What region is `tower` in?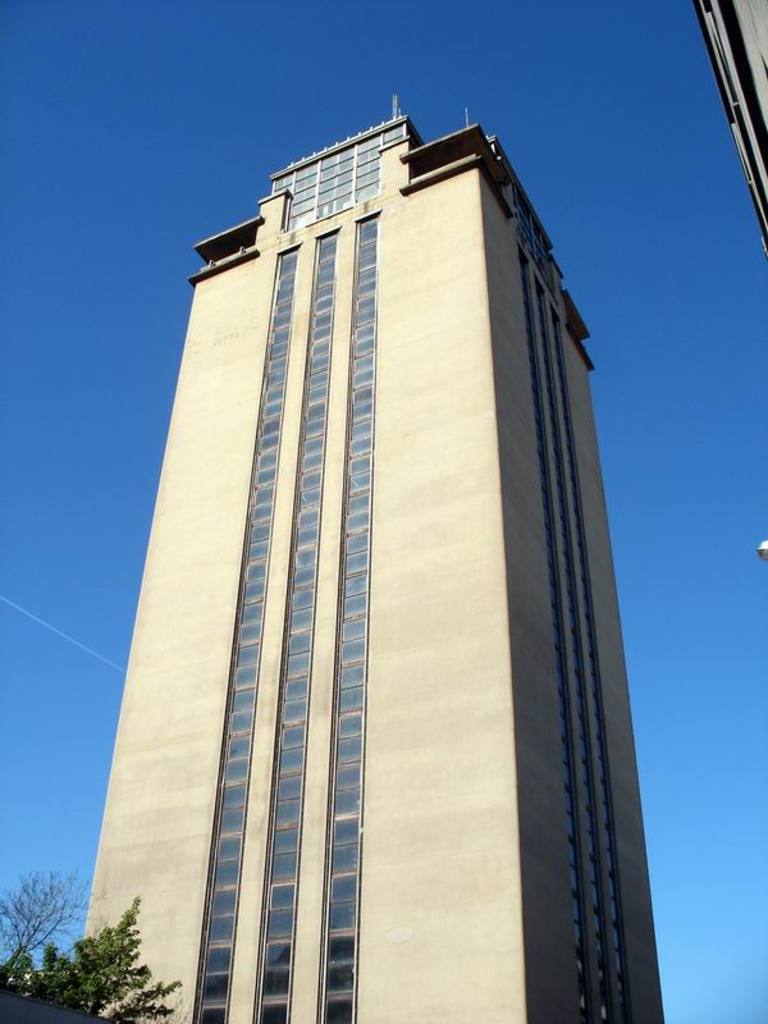
44/76/686/960.
